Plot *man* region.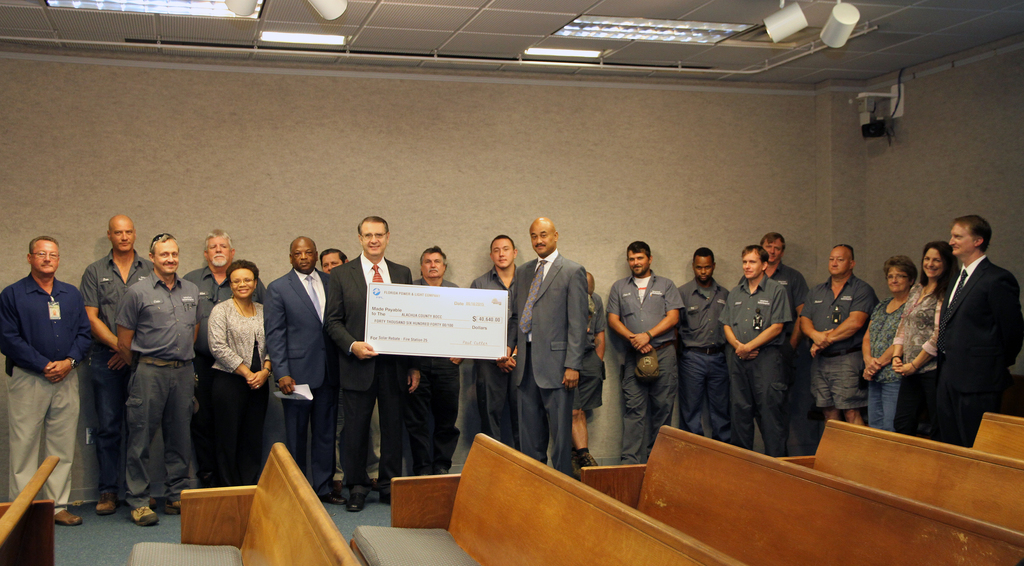
Plotted at [left=797, top=242, right=884, bottom=430].
